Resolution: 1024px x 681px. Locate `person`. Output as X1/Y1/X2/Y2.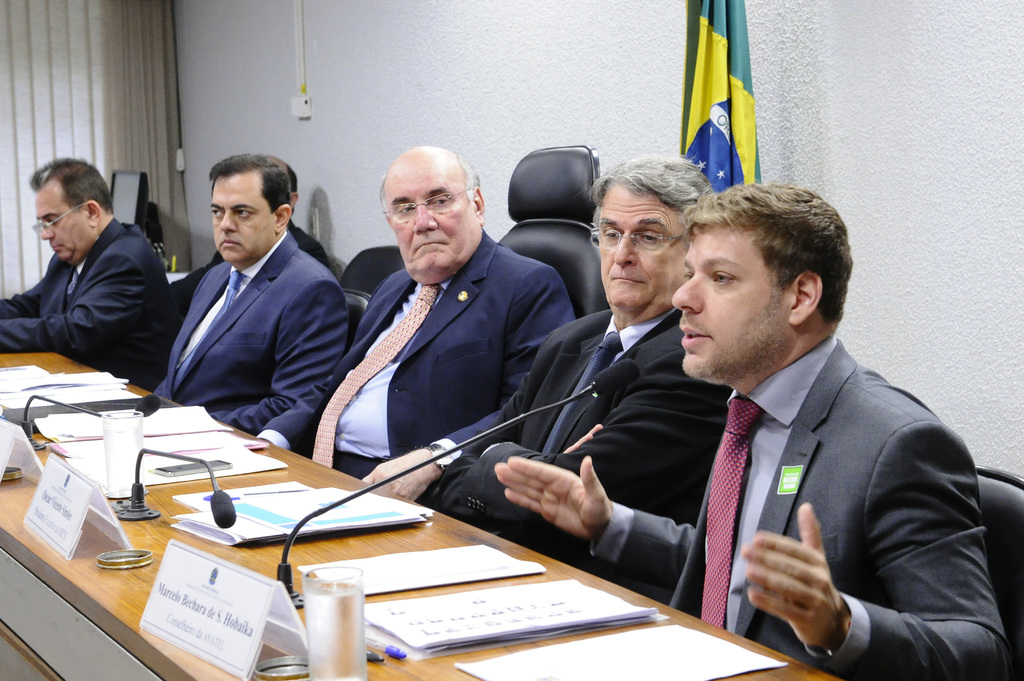
327/132/570/543.
